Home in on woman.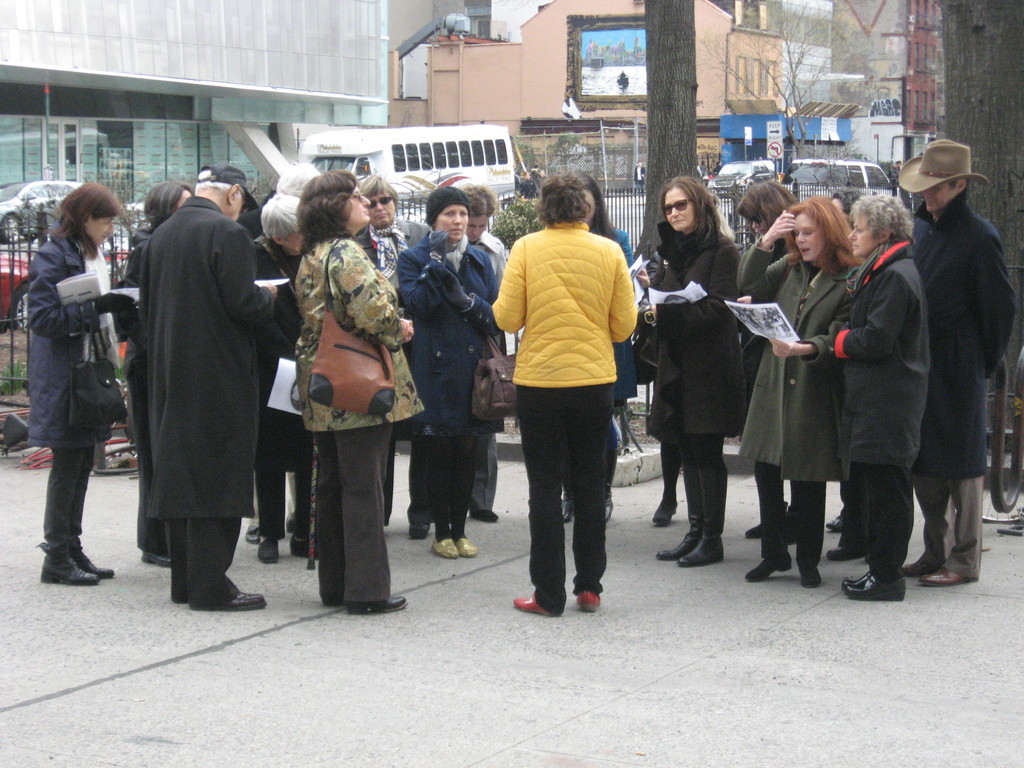
Homed in at bbox(460, 180, 511, 525).
